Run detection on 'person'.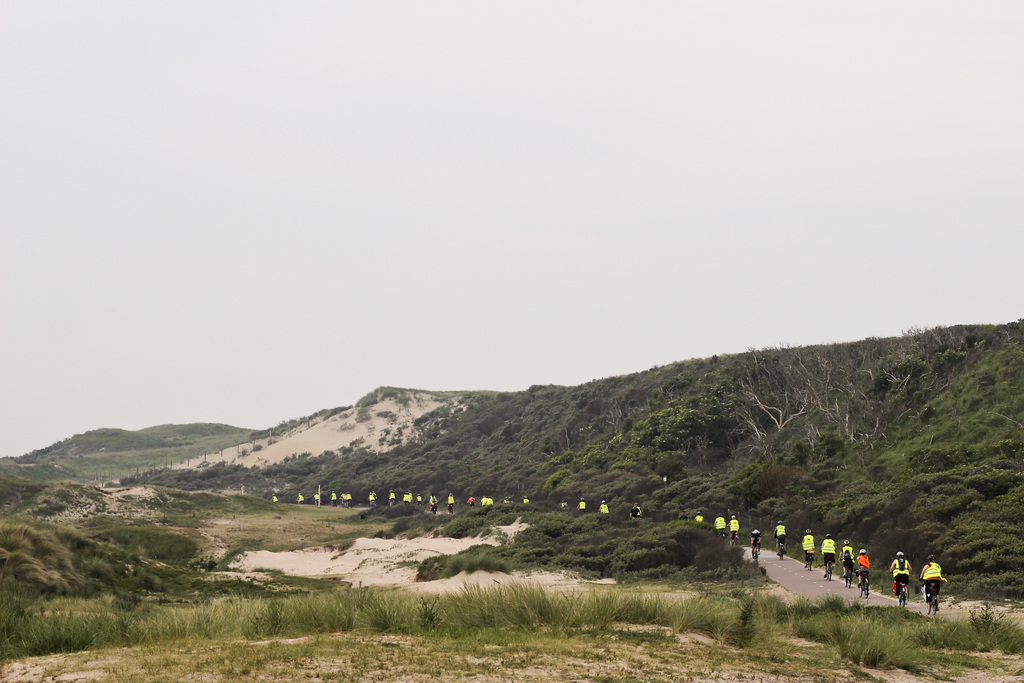
Result: locate(480, 494, 486, 507).
